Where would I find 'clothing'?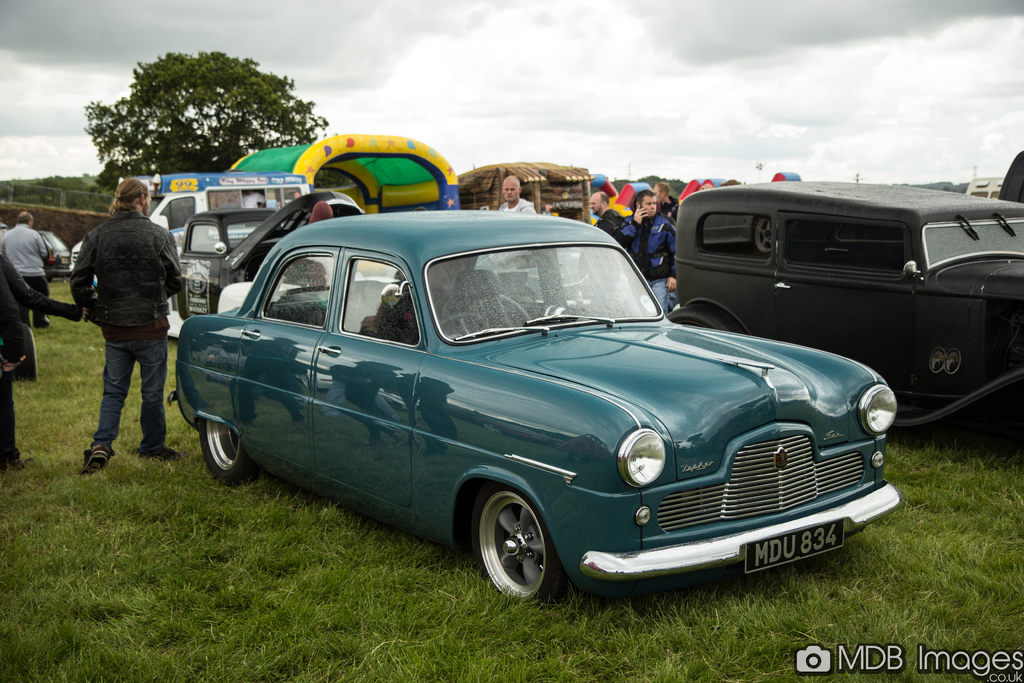
At bbox=(614, 213, 676, 312).
